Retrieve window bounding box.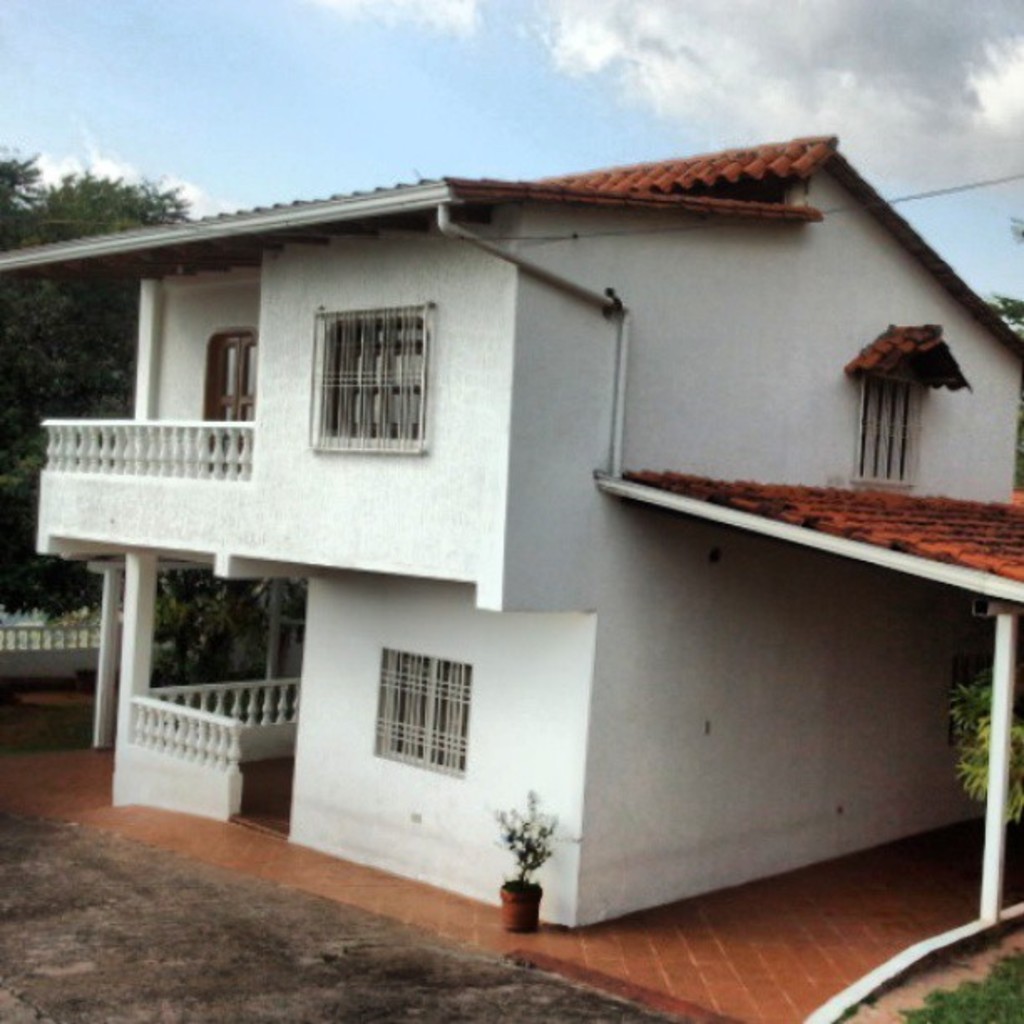
Bounding box: [316, 306, 428, 458].
